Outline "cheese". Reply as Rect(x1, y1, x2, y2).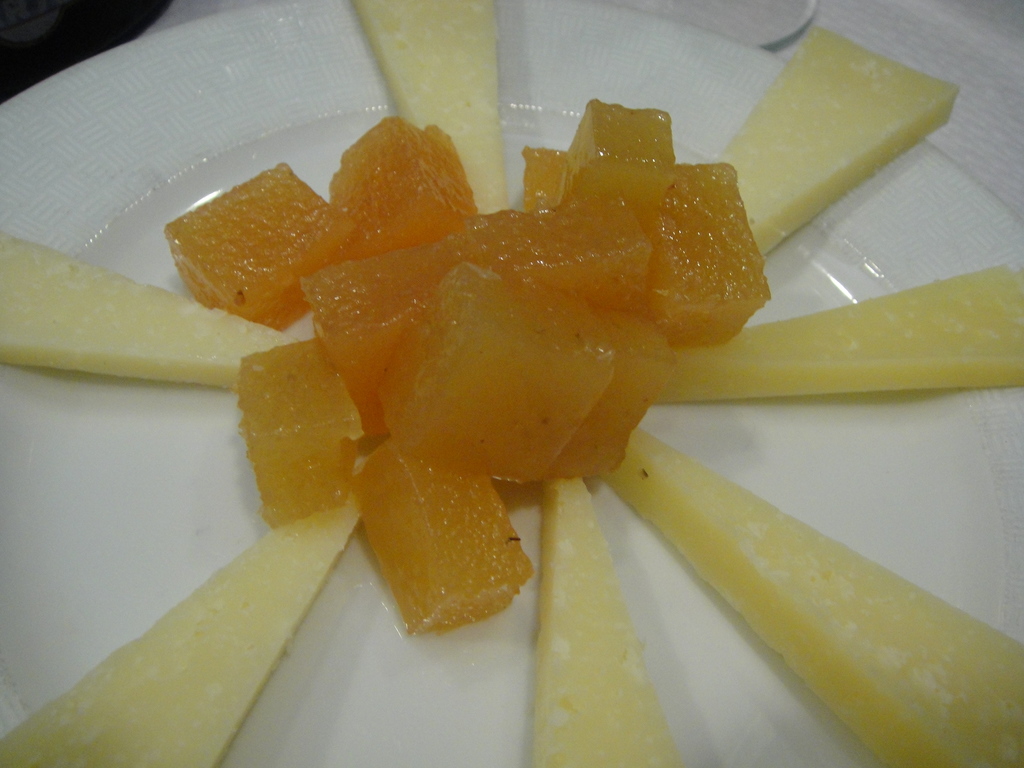
Rect(527, 470, 684, 767).
